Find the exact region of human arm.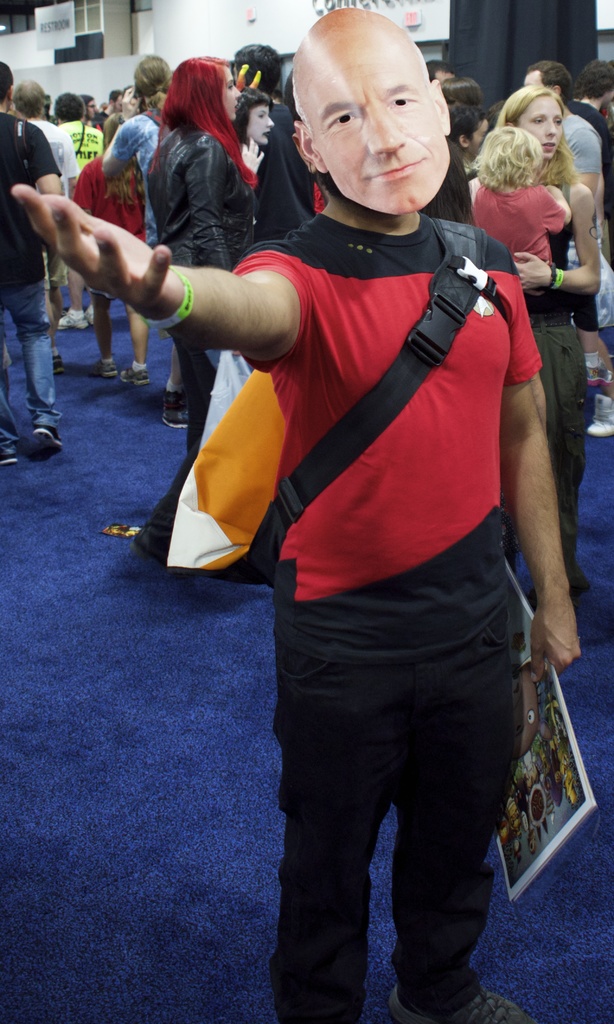
Exact region: <region>186, 137, 234, 273</region>.
